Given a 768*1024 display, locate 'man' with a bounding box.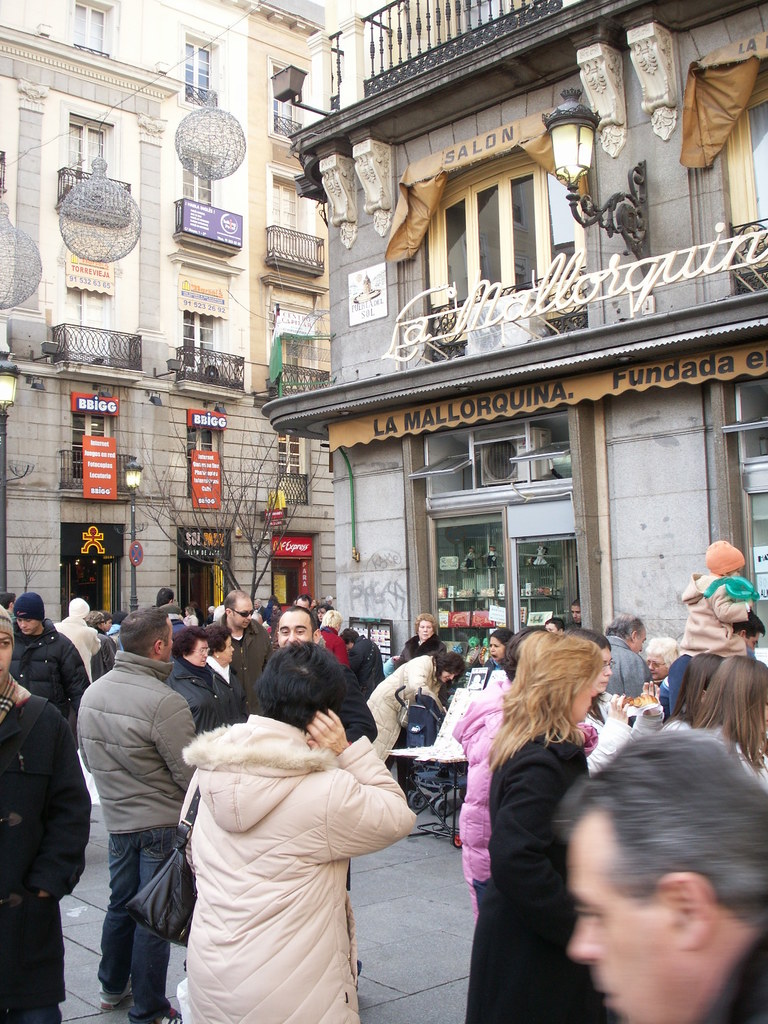
Located: 220:585:272:714.
